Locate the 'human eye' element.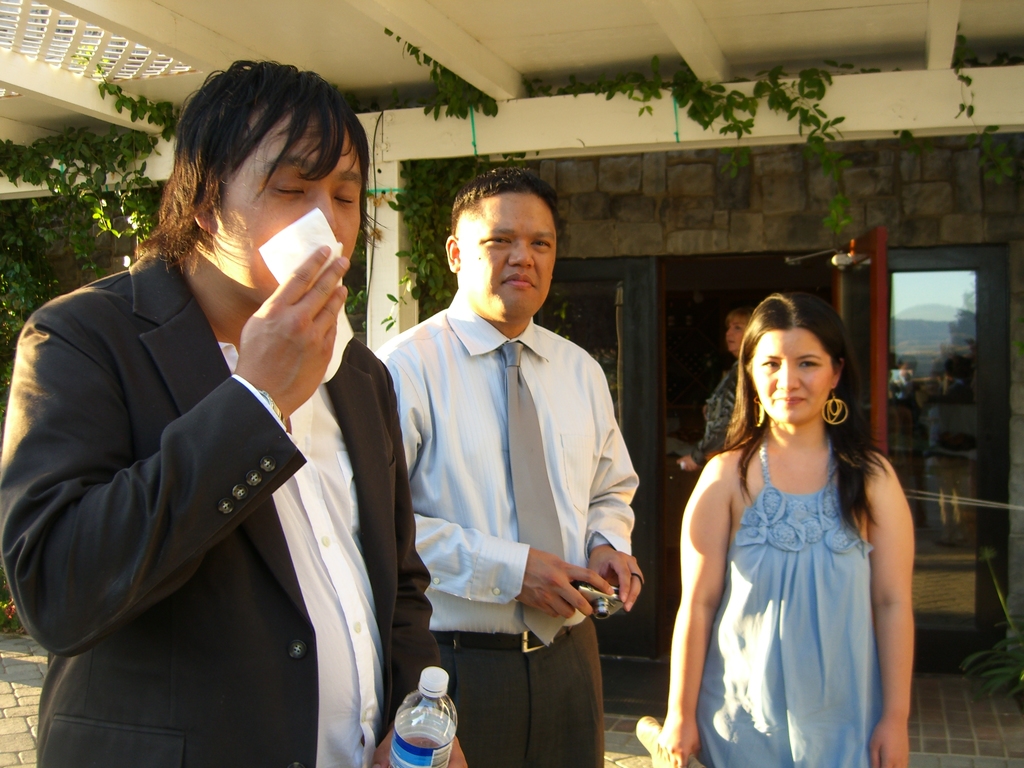
Element bbox: <box>476,232,511,246</box>.
